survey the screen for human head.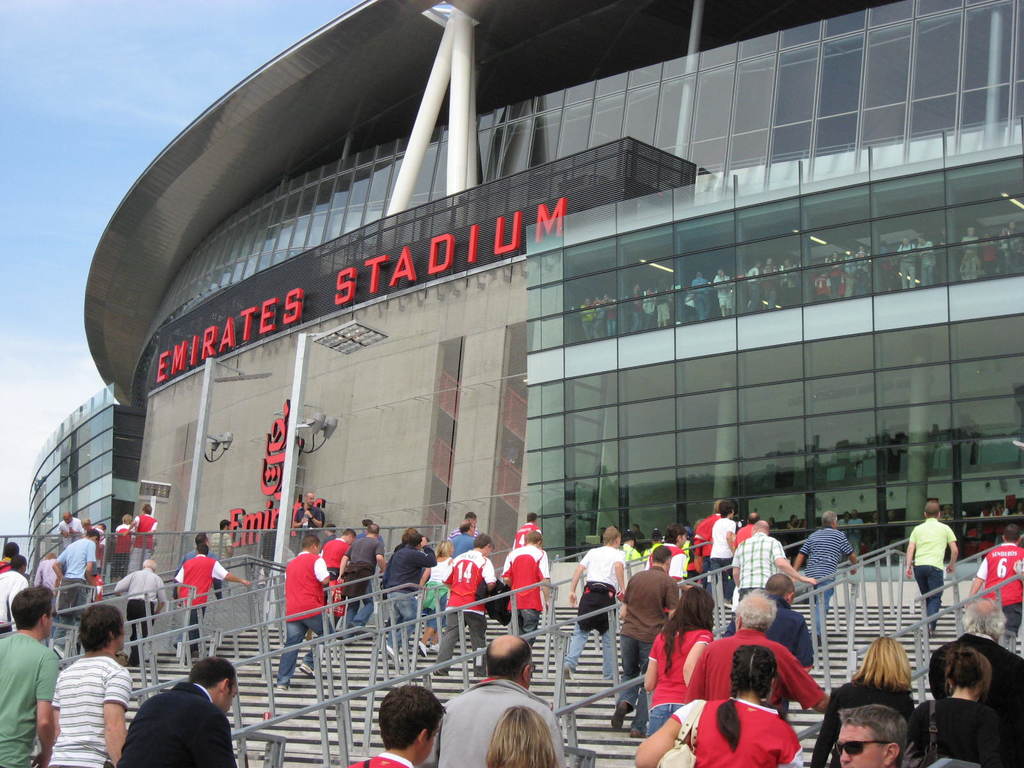
Survey found: (x1=196, y1=543, x2=211, y2=558).
